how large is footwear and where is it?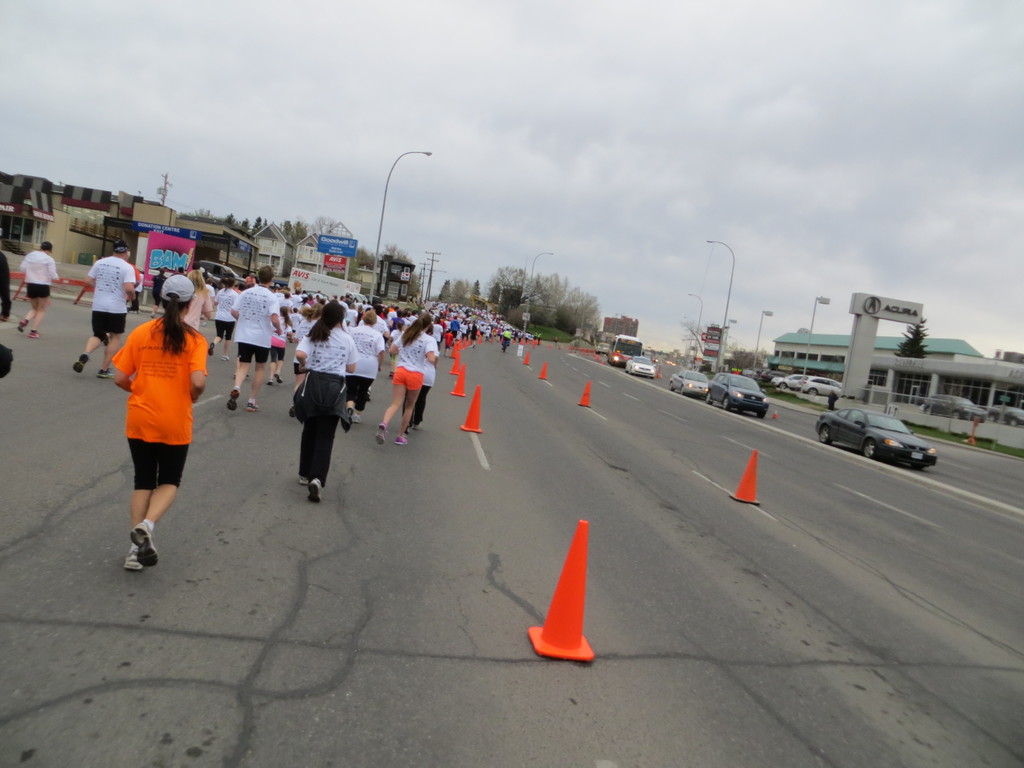
Bounding box: l=373, t=424, r=387, b=447.
